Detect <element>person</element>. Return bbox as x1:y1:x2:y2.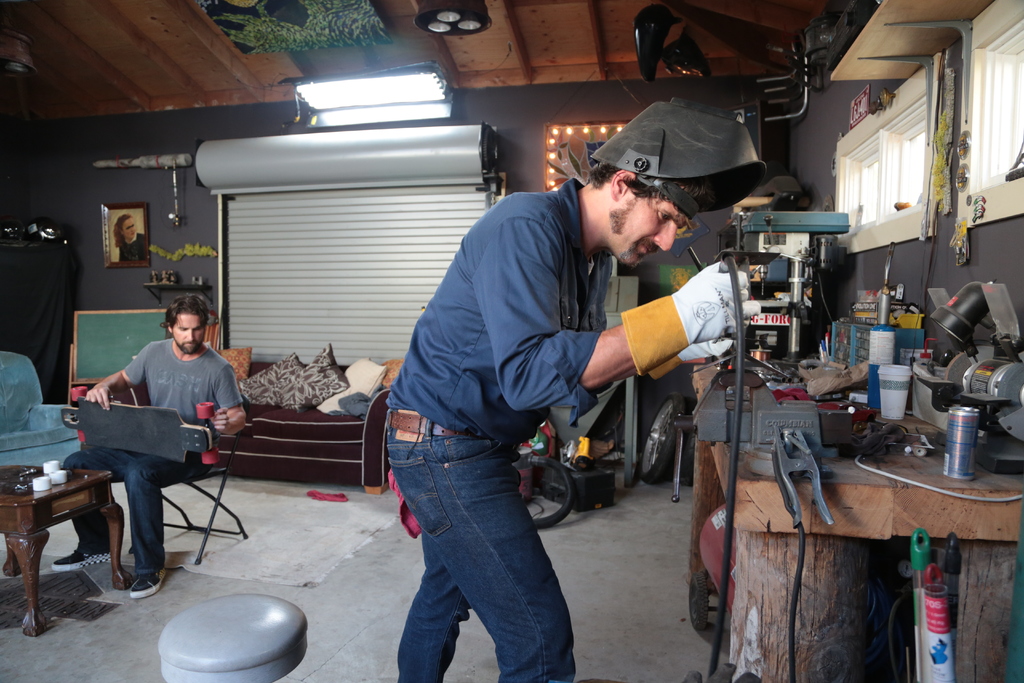
115:211:145:261.
